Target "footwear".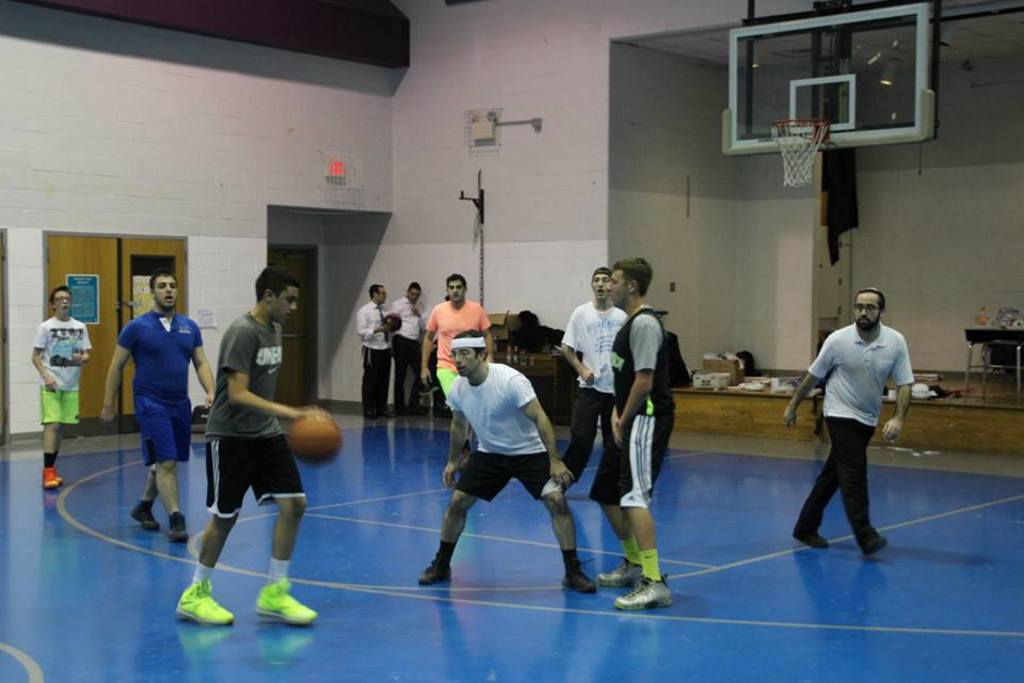
Target region: 615:575:670:606.
